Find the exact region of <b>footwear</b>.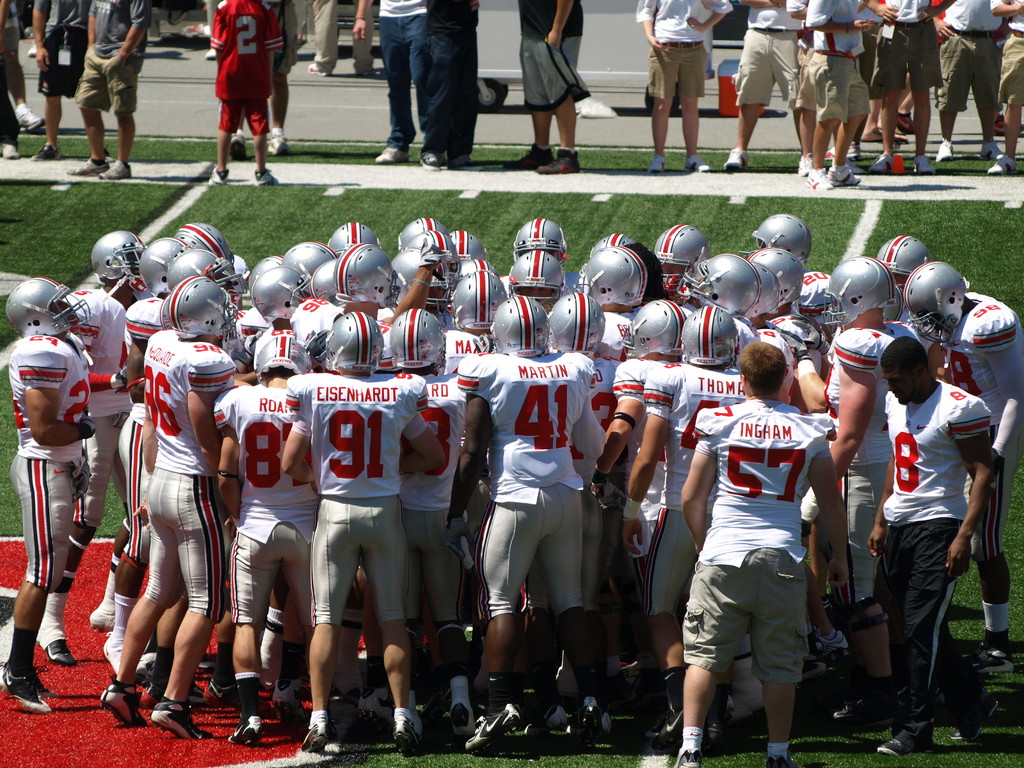
Exact region: 504,139,553,174.
